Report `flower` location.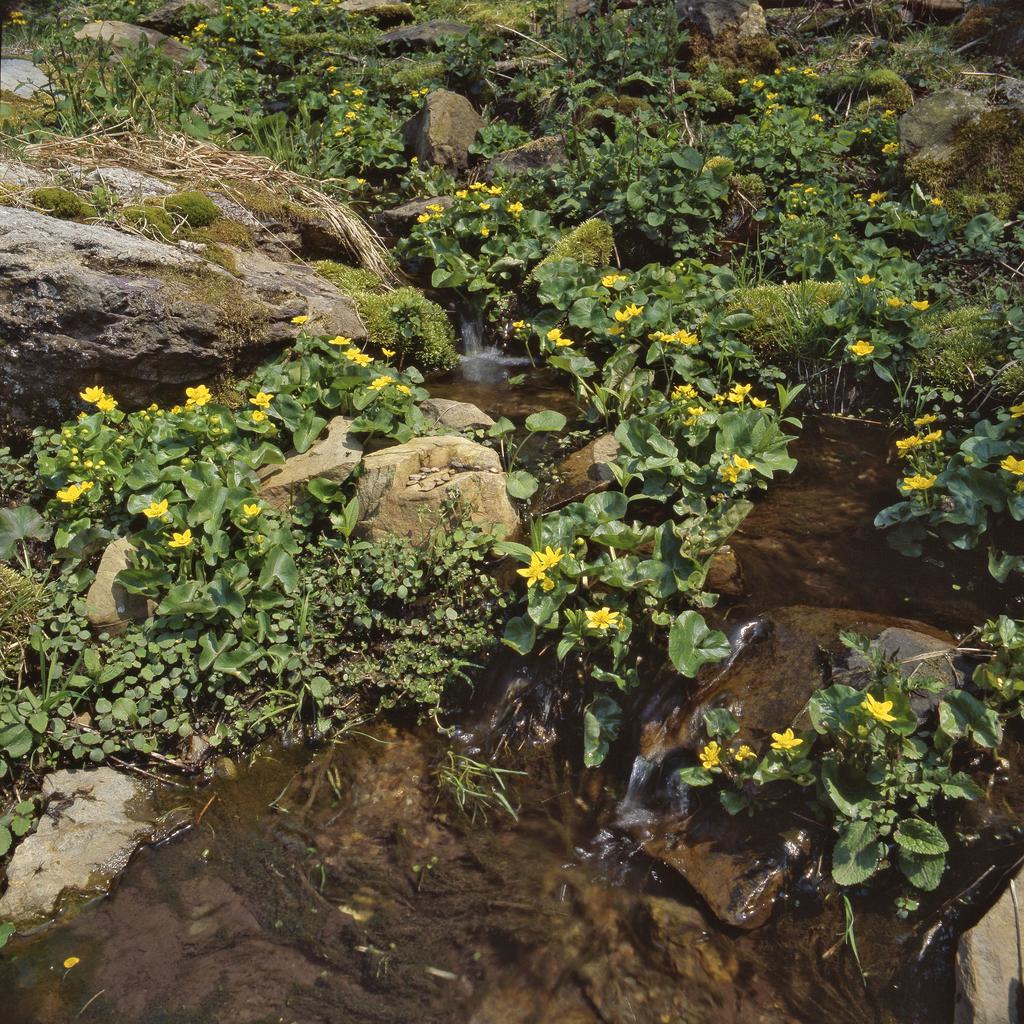
Report: (left=79, top=389, right=102, bottom=396).
